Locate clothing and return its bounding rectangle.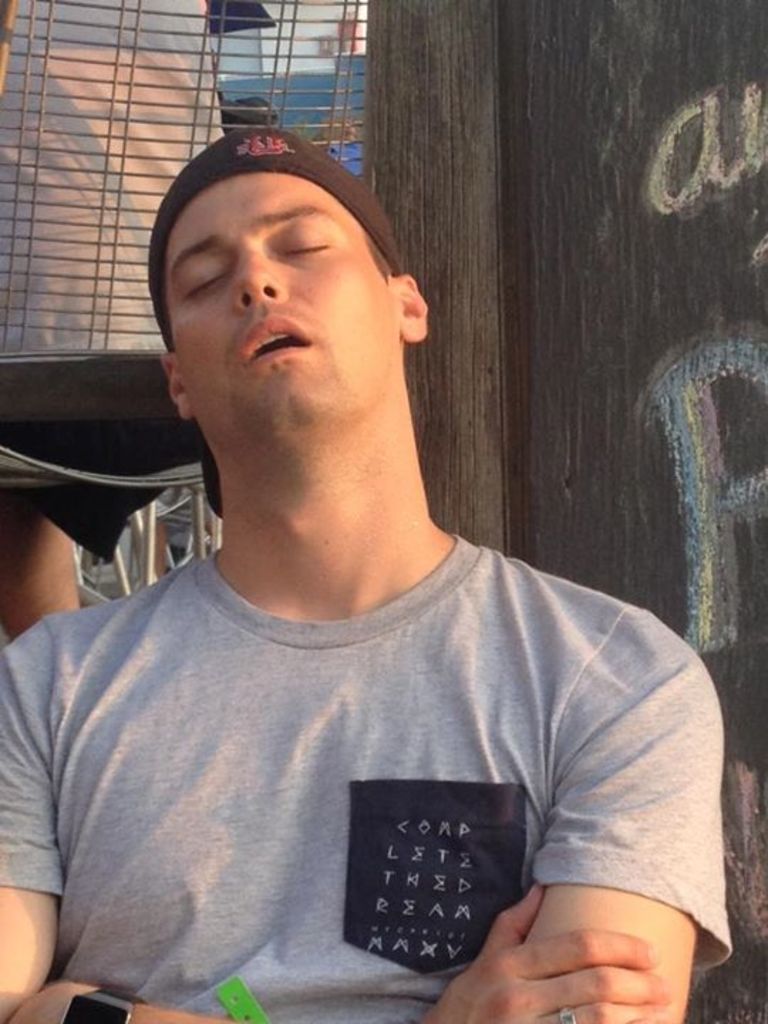
select_region(0, 530, 732, 1023).
